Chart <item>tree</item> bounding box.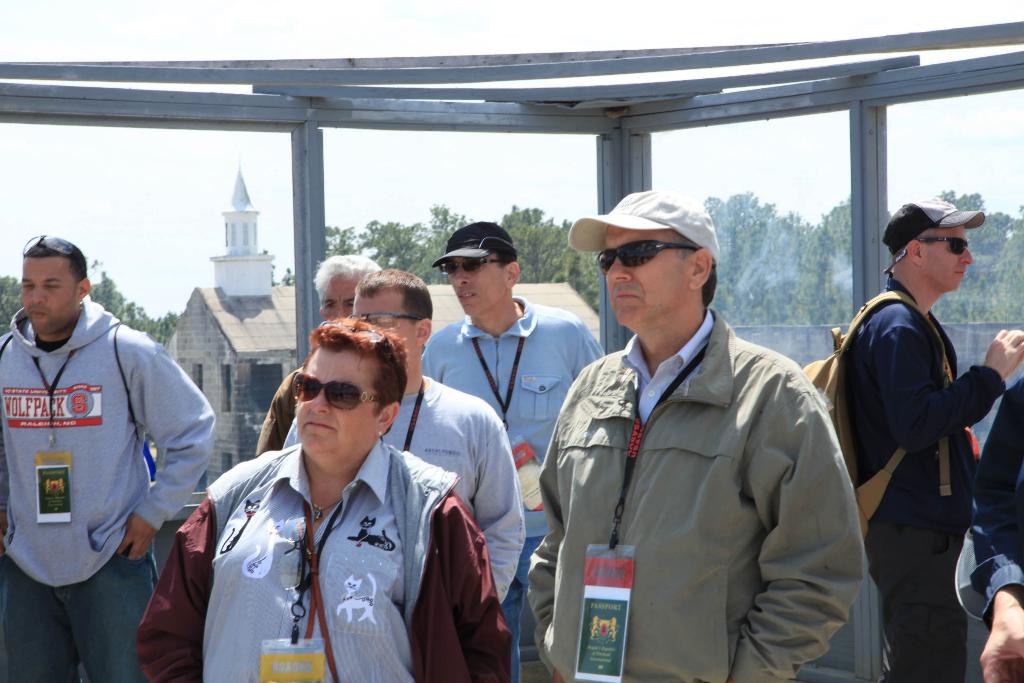
Charted: 265,253,294,286.
